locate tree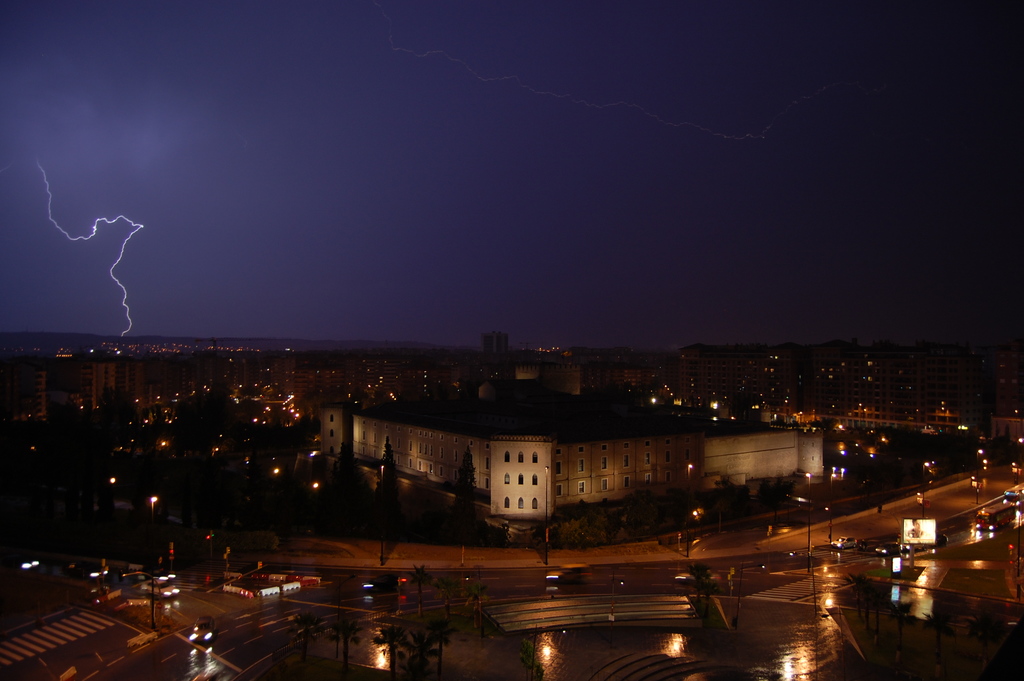
<region>291, 612, 323, 664</region>
